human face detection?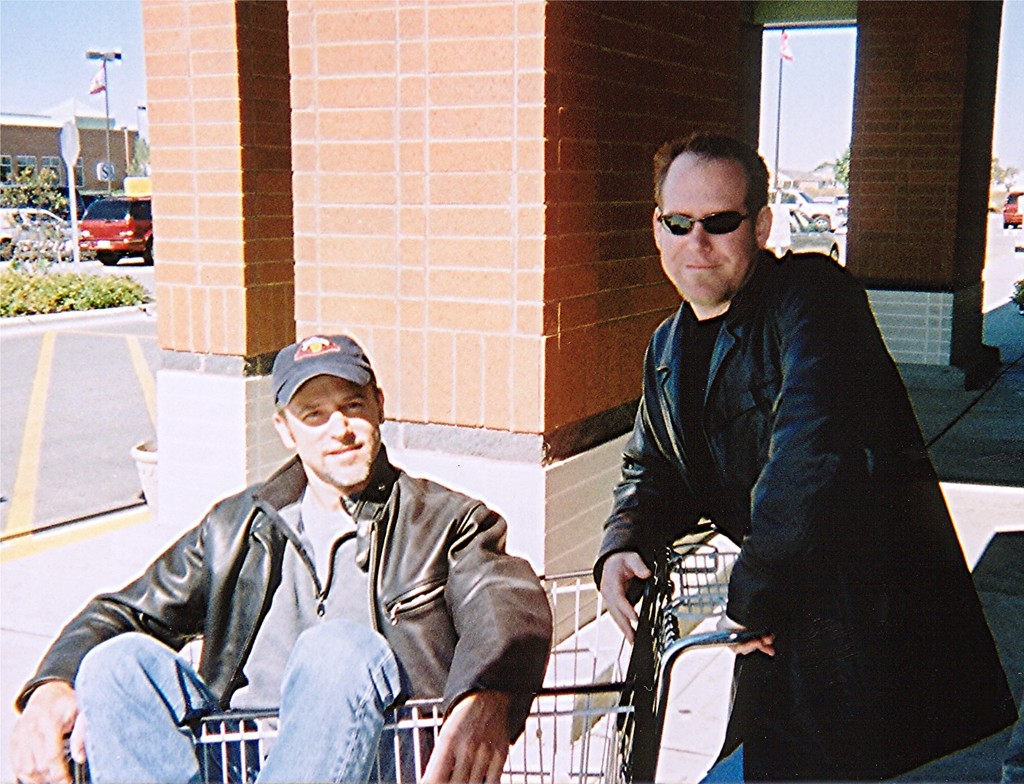
region(659, 160, 752, 305)
